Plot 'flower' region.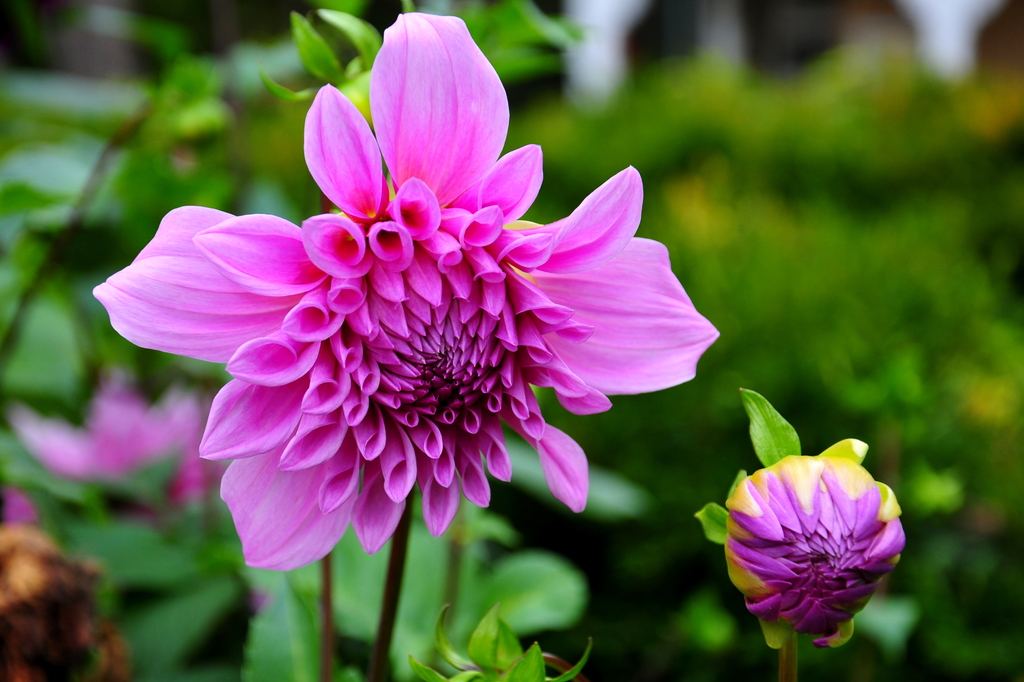
Plotted at <region>8, 367, 221, 518</region>.
